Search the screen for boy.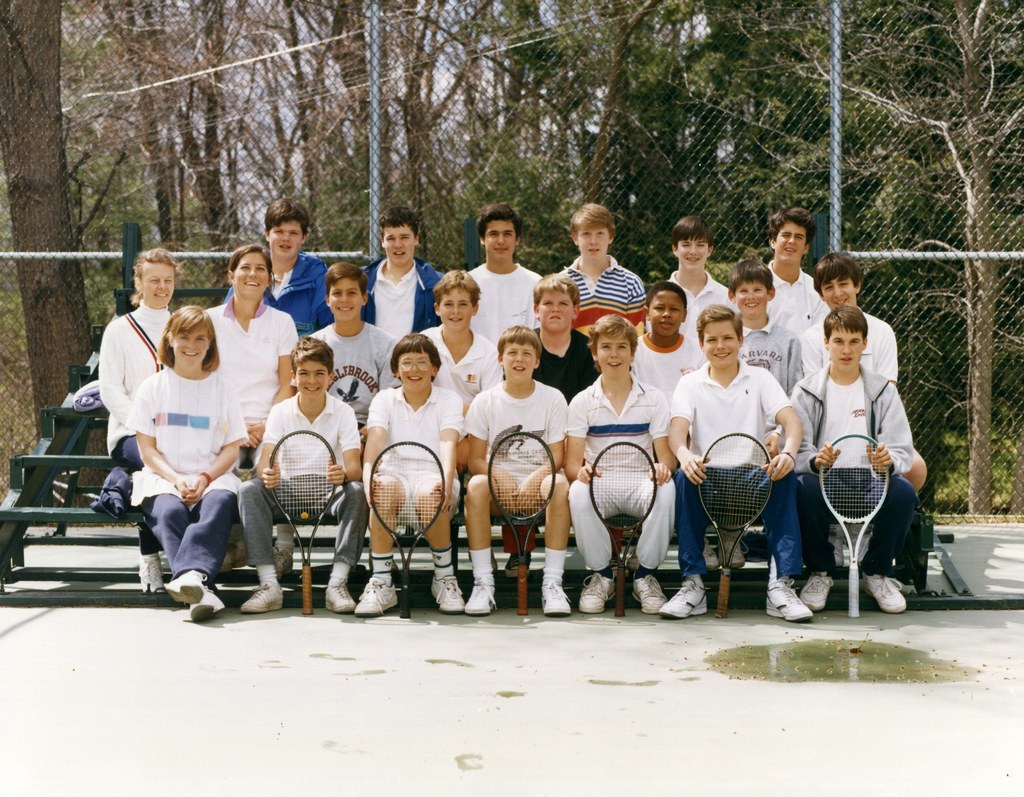
Found at left=776, top=306, right=918, bottom=614.
